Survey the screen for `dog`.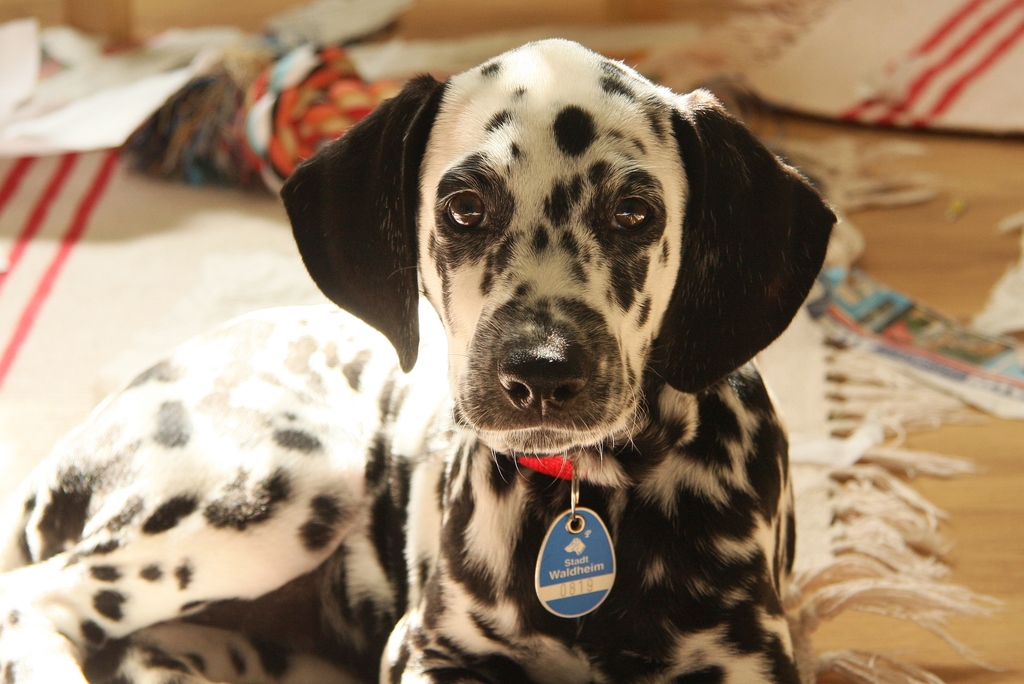
Survey found: bbox(0, 36, 840, 683).
